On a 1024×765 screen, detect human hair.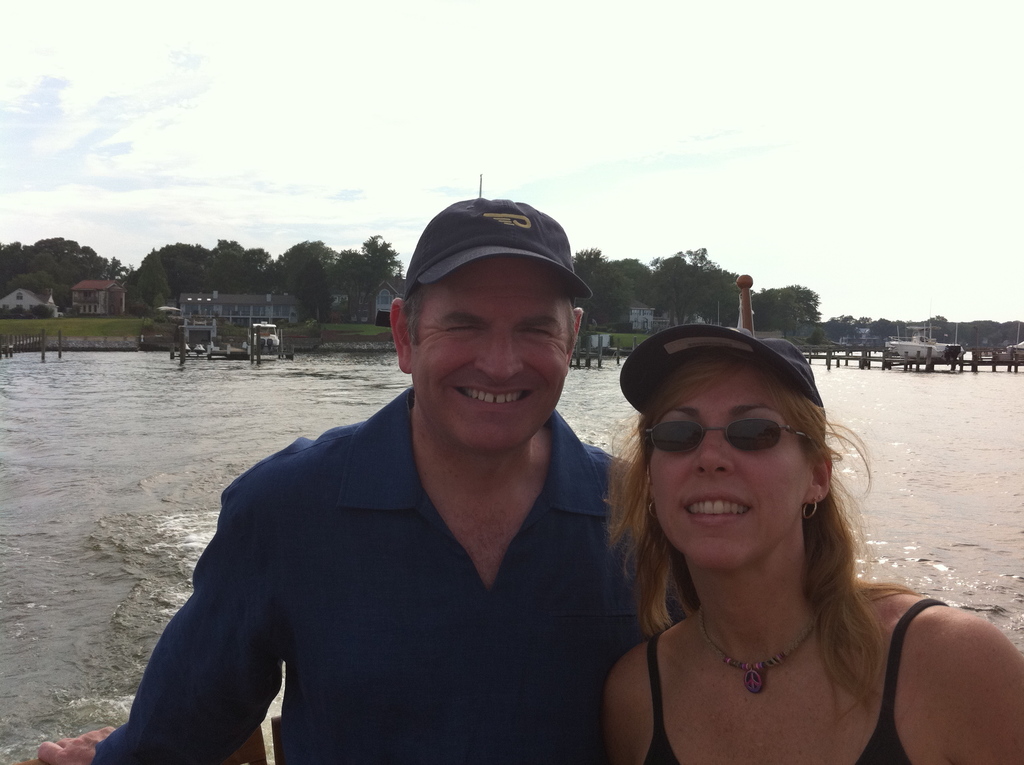
(left=404, top=259, right=581, bottom=350).
